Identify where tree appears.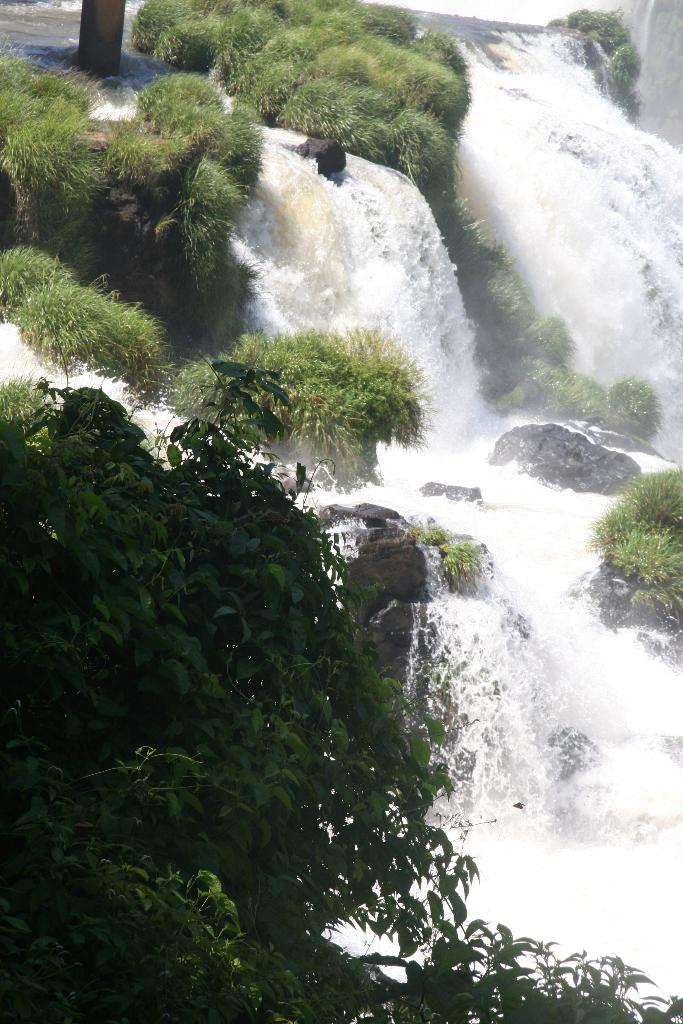
Appears at bbox=[71, 0, 129, 78].
